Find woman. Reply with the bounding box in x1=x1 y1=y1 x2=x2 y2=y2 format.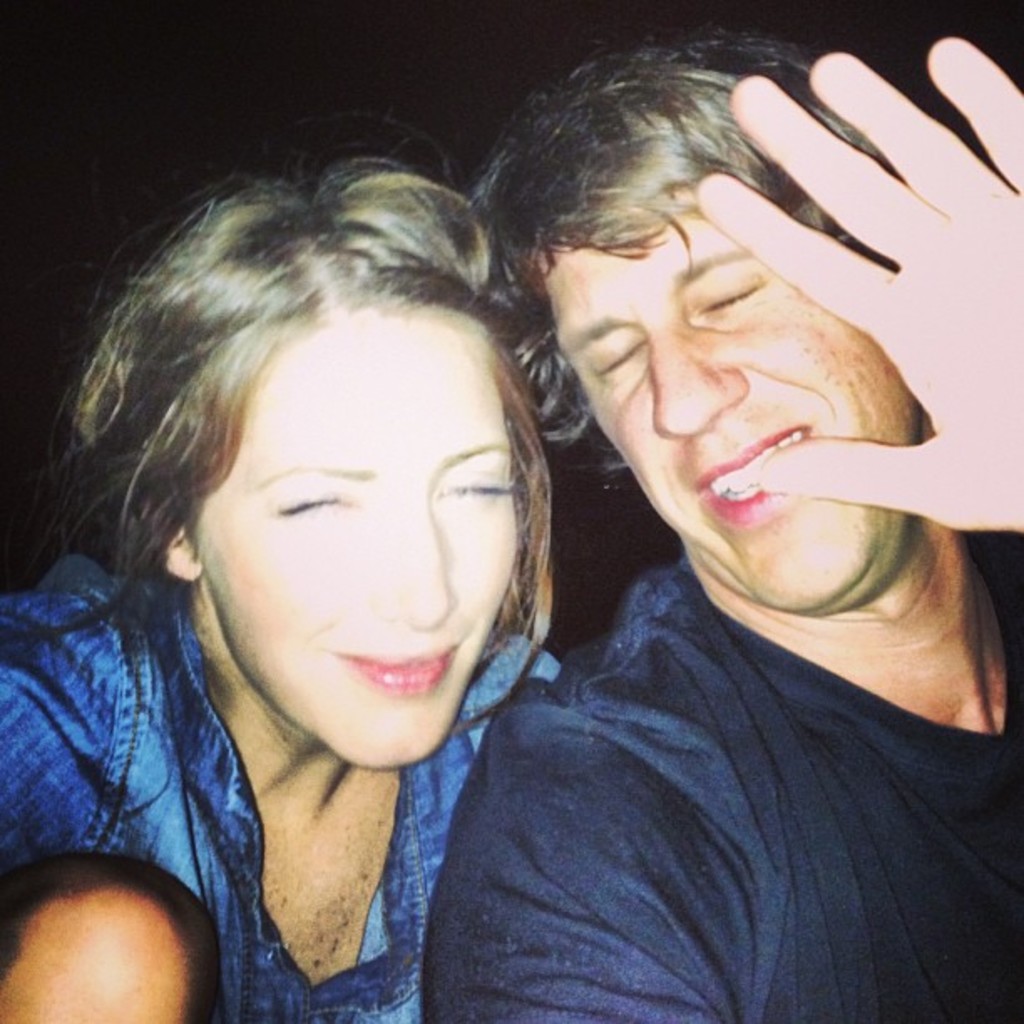
x1=0 y1=97 x2=669 y2=1014.
